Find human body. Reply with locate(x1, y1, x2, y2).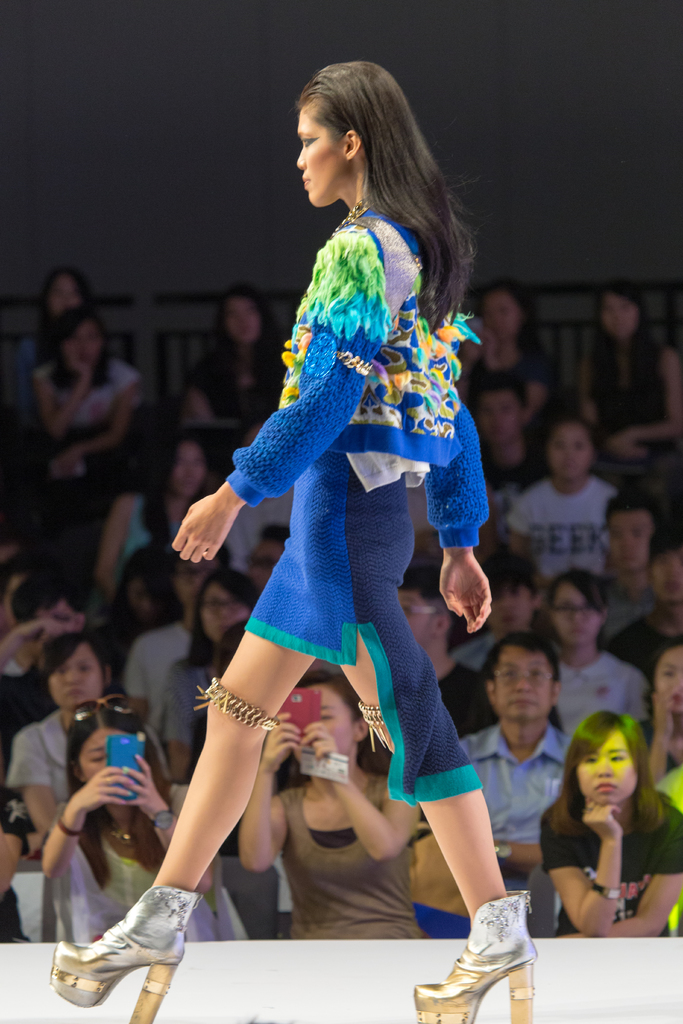
locate(527, 564, 666, 726).
